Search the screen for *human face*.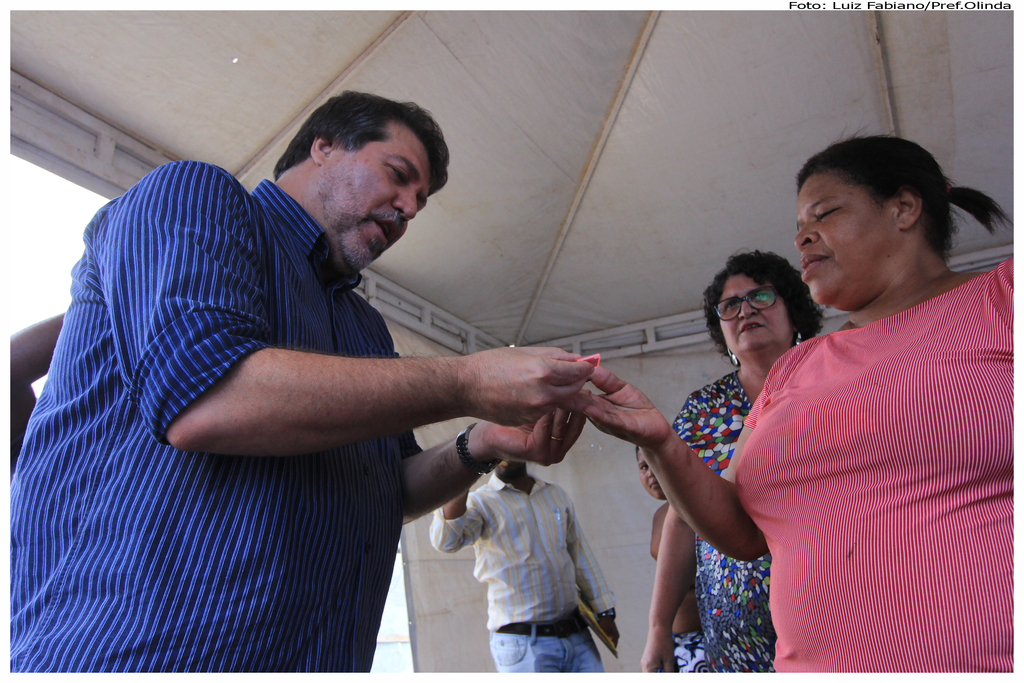
Found at crop(793, 172, 902, 304).
